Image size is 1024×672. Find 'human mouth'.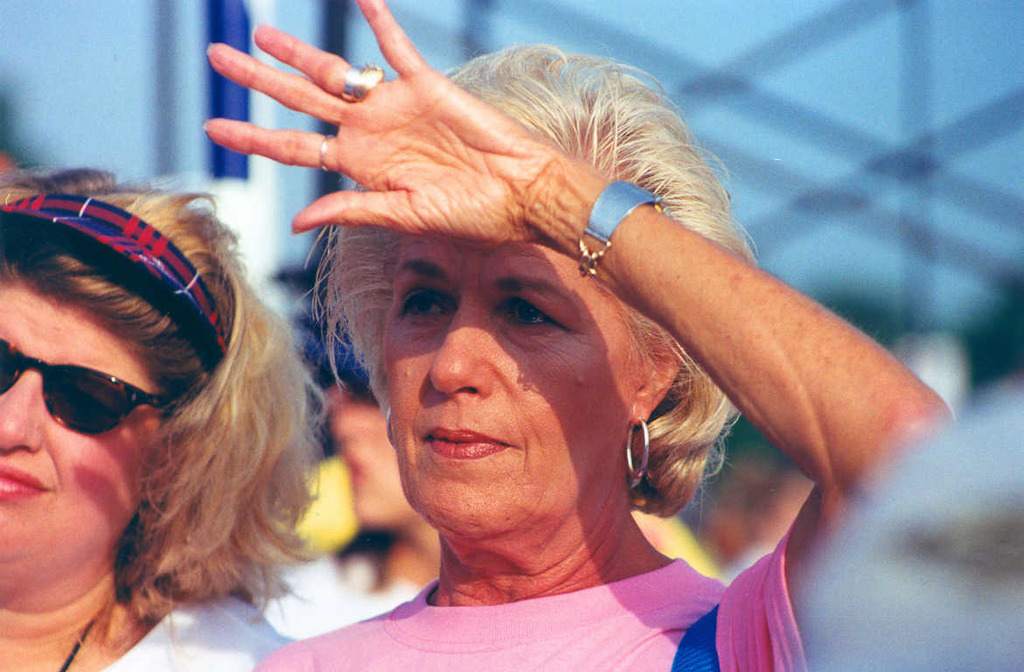
0:466:53:497.
